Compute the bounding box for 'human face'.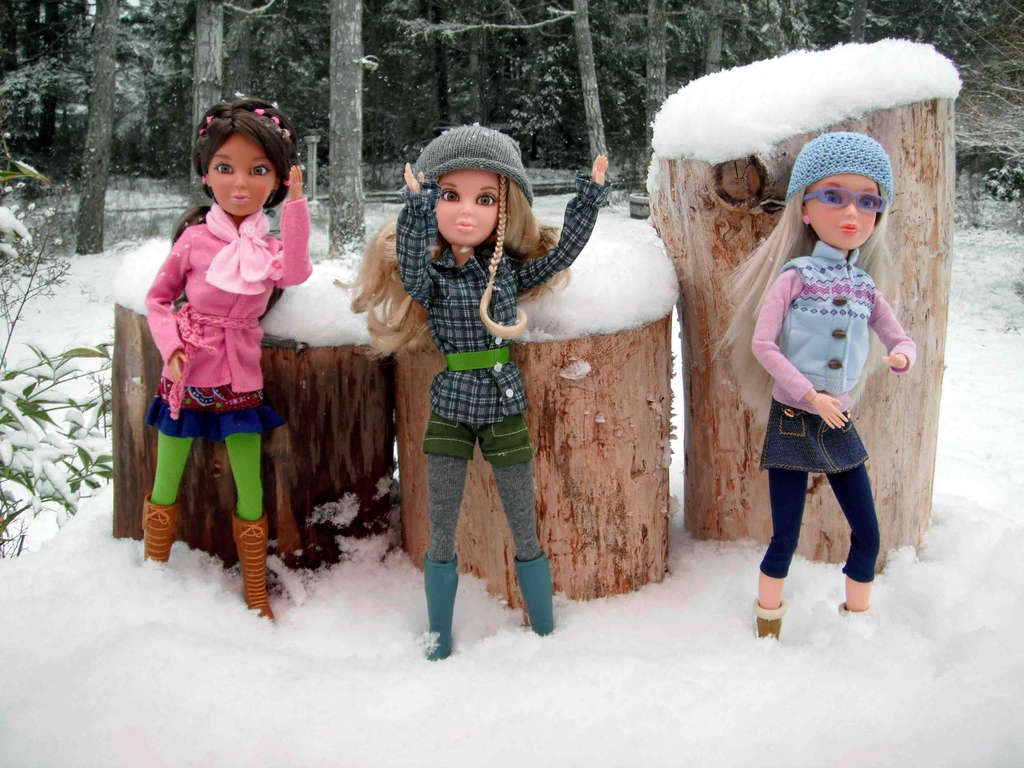
<box>205,132,277,218</box>.
